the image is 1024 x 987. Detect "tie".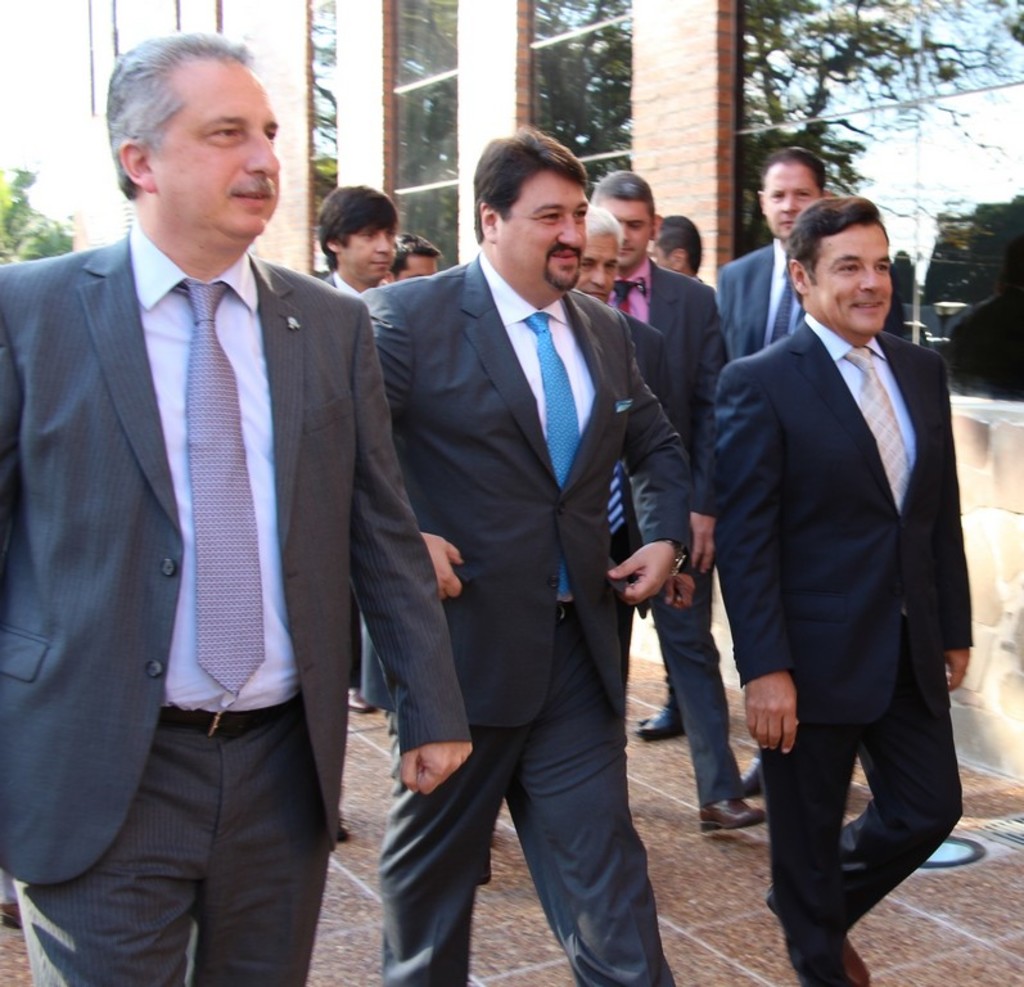
Detection: bbox=[606, 450, 628, 538].
